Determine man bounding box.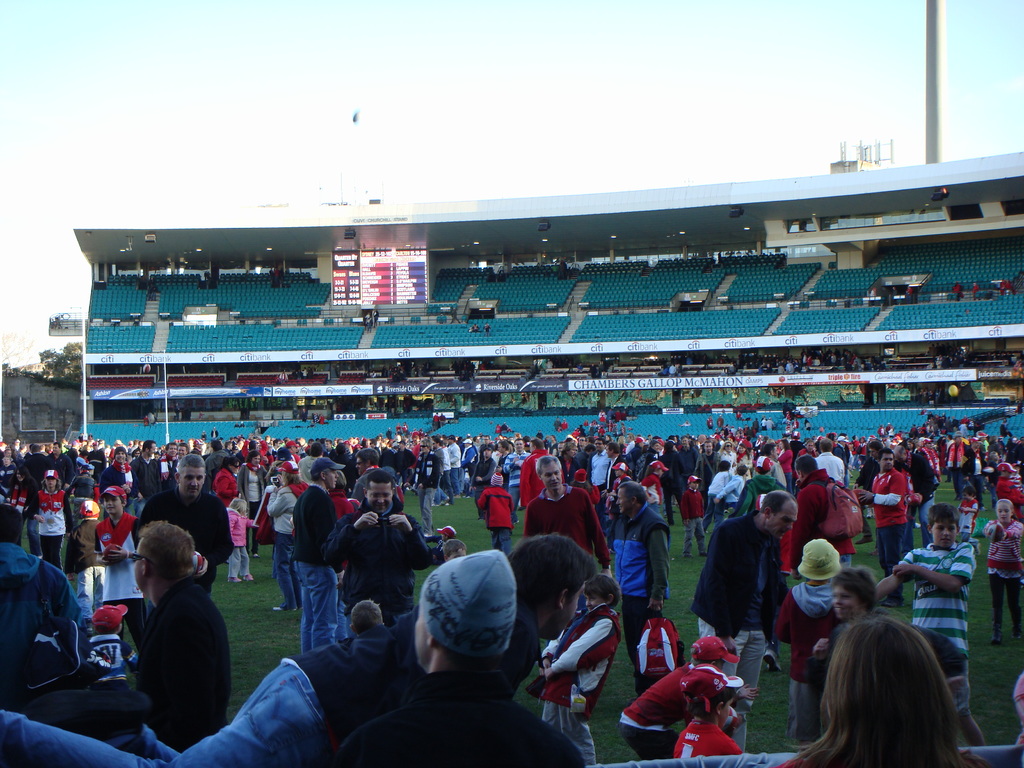
Determined: bbox(726, 365, 739, 380).
